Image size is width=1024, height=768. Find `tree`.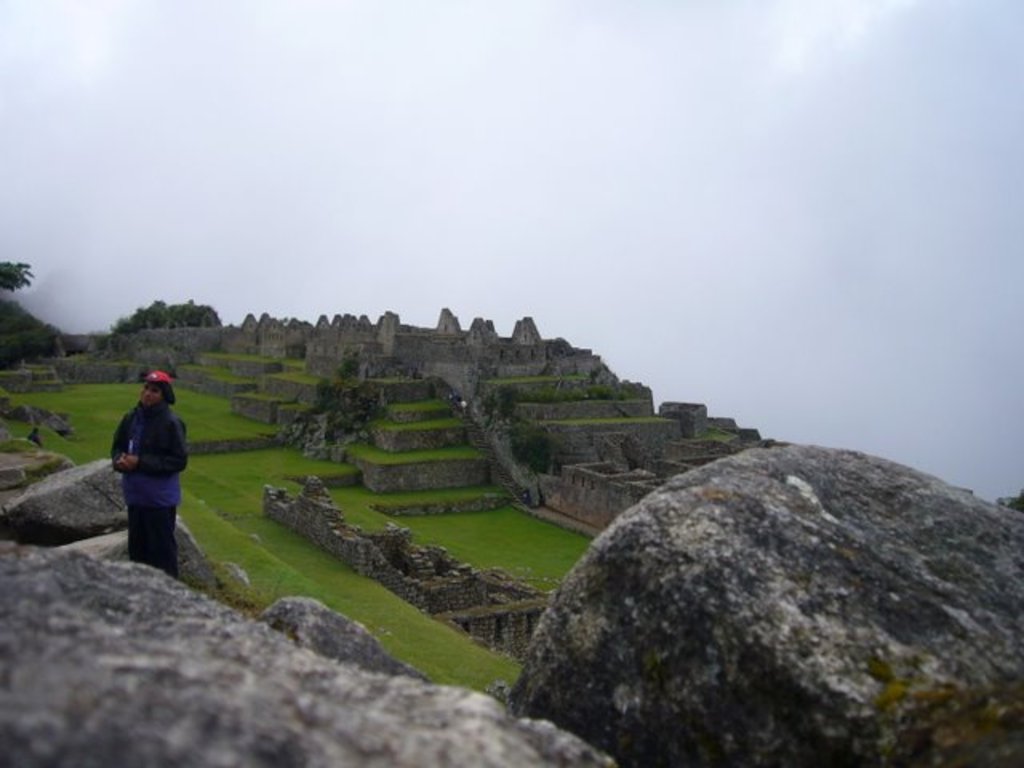
region(0, 259, 38, 296).
